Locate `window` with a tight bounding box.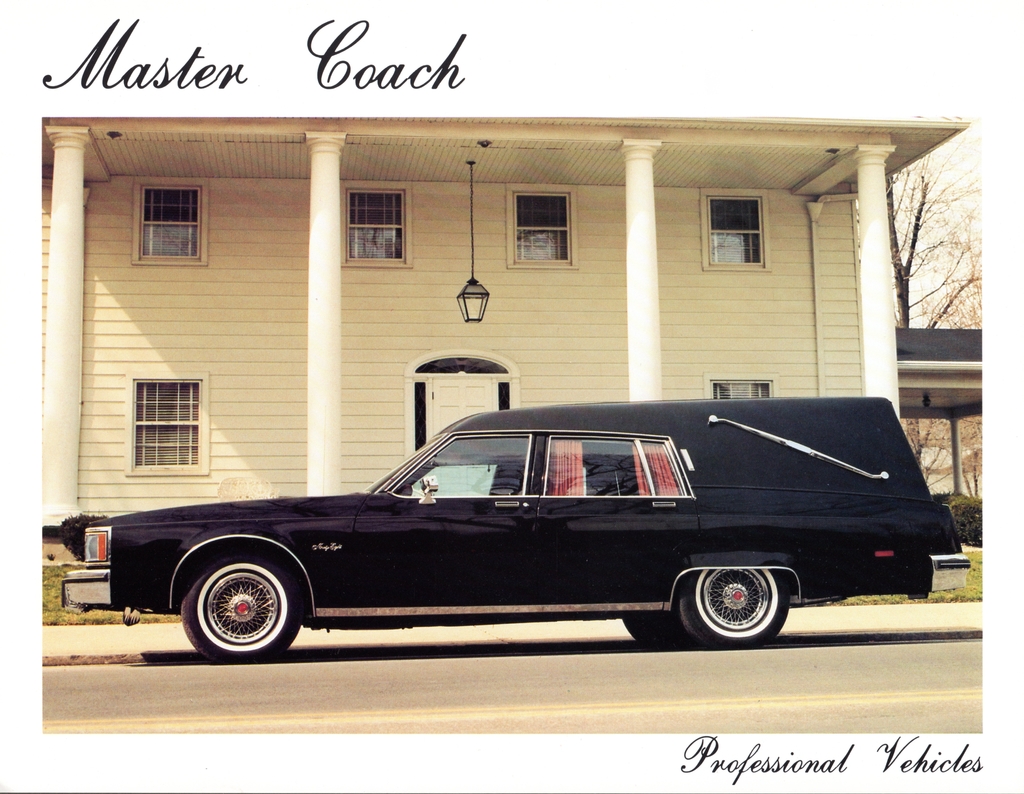
[503, 179, 580, 270].
